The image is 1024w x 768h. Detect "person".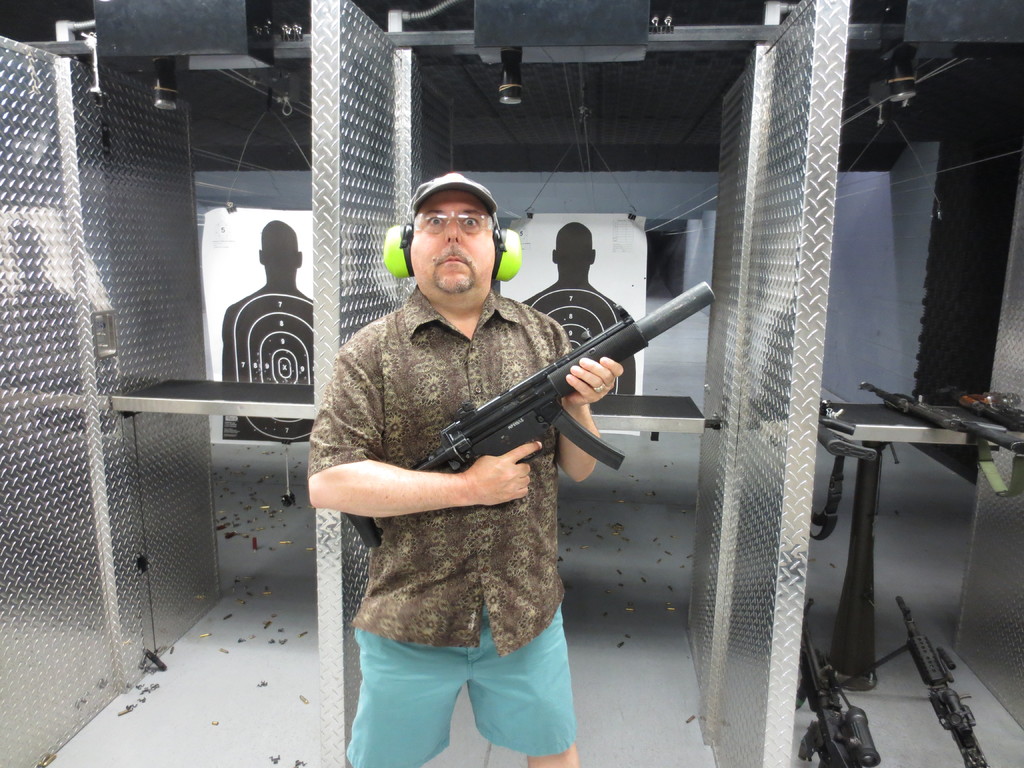
Detection: 520, 221, 637, 397.
